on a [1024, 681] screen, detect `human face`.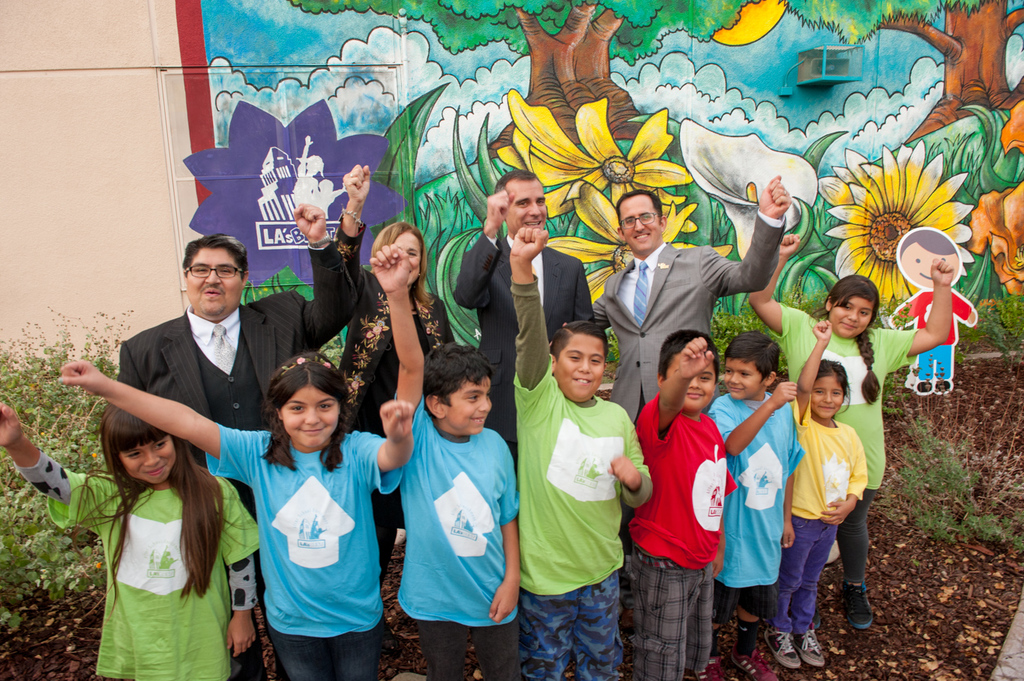
723:359:764:401.
